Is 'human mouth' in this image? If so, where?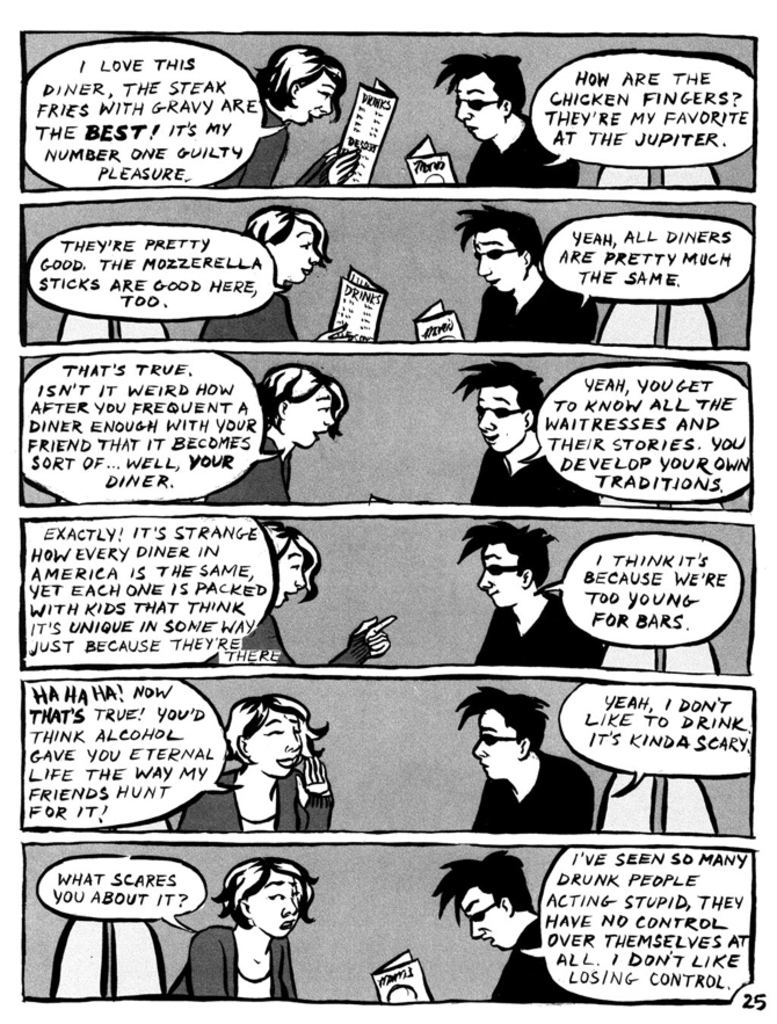
Yes, at 302, 269, 313, 281.
